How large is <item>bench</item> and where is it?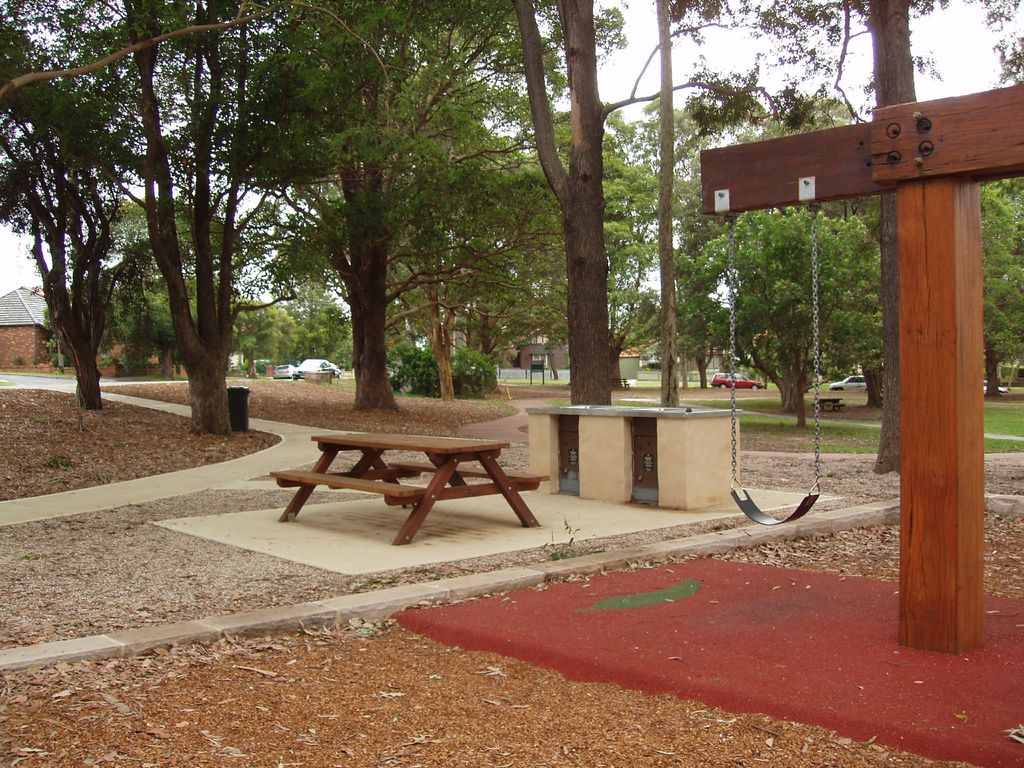
Bounding box: [left=609, top=376, right=631, bottom=389].
